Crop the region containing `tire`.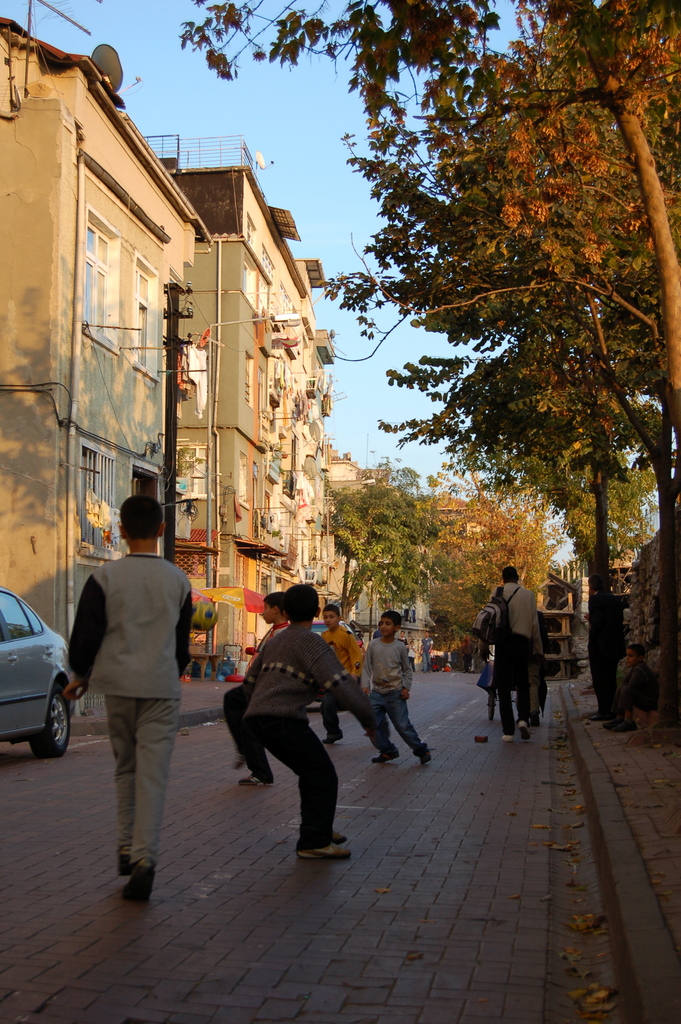
Crop region: [left=28, top=684, right=76, bottom=746].
